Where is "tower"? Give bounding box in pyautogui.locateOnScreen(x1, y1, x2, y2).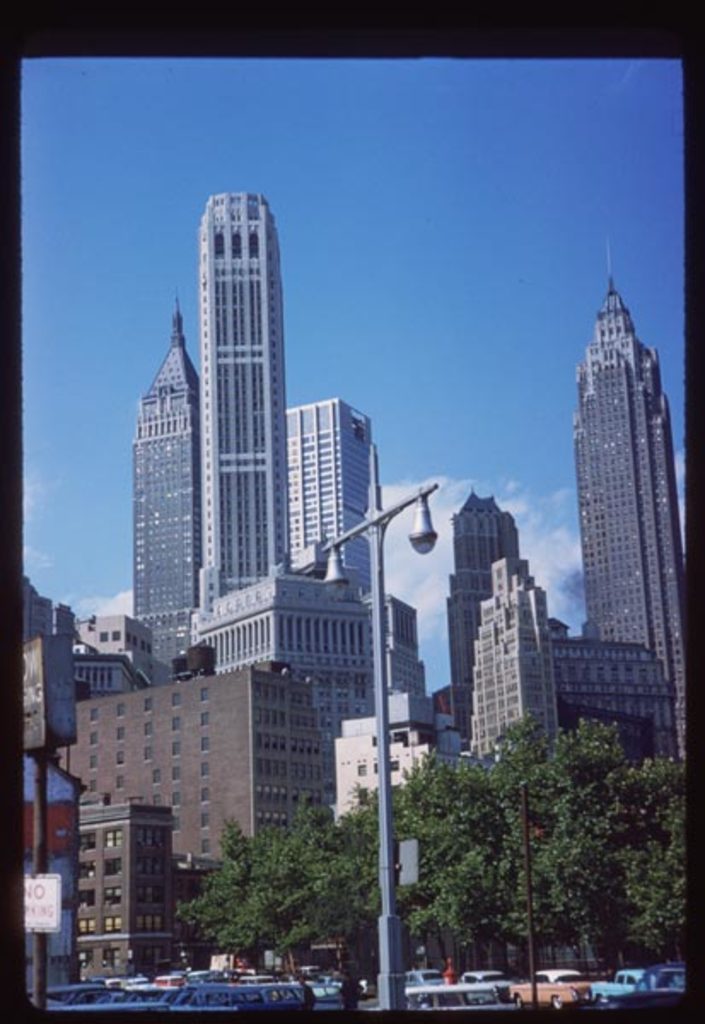
pyautogui.locateOnScreen(551, 637, 683, 780).
